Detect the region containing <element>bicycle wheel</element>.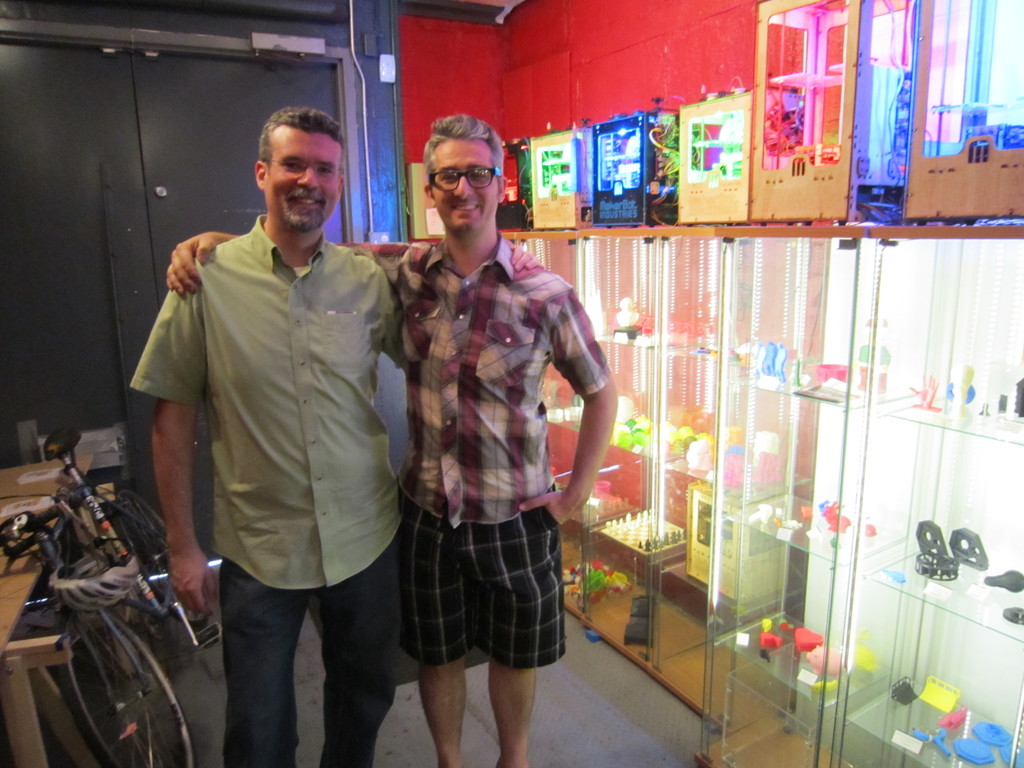
box(109, 484, 207, 634).
